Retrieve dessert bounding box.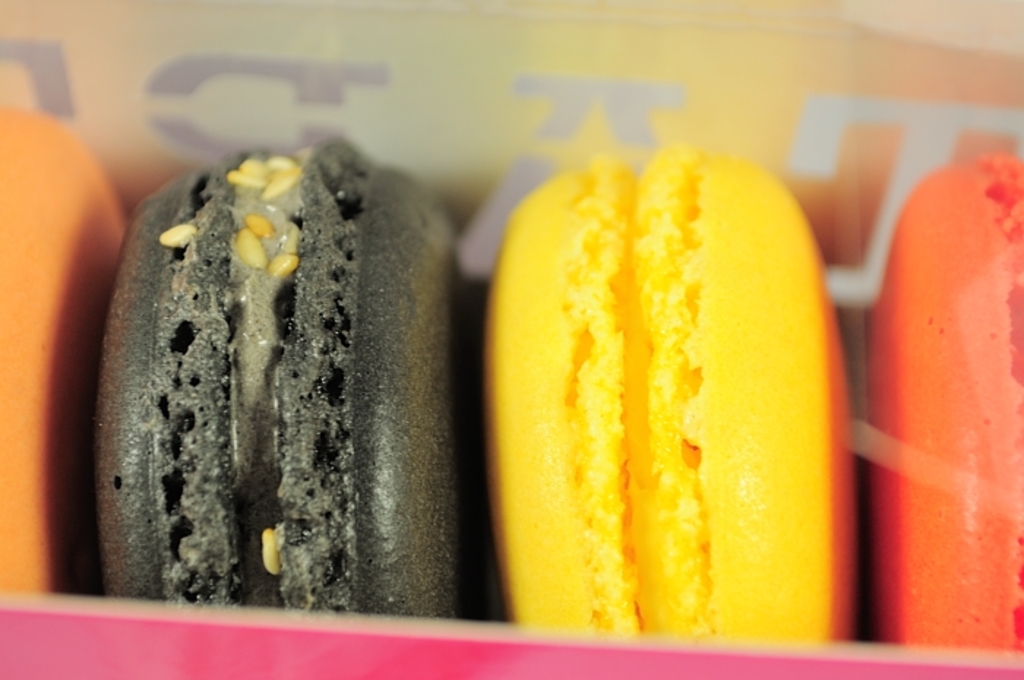
Bounding box: {"left": 0, "top": 110, "right": 130, "bottom": 591}.
